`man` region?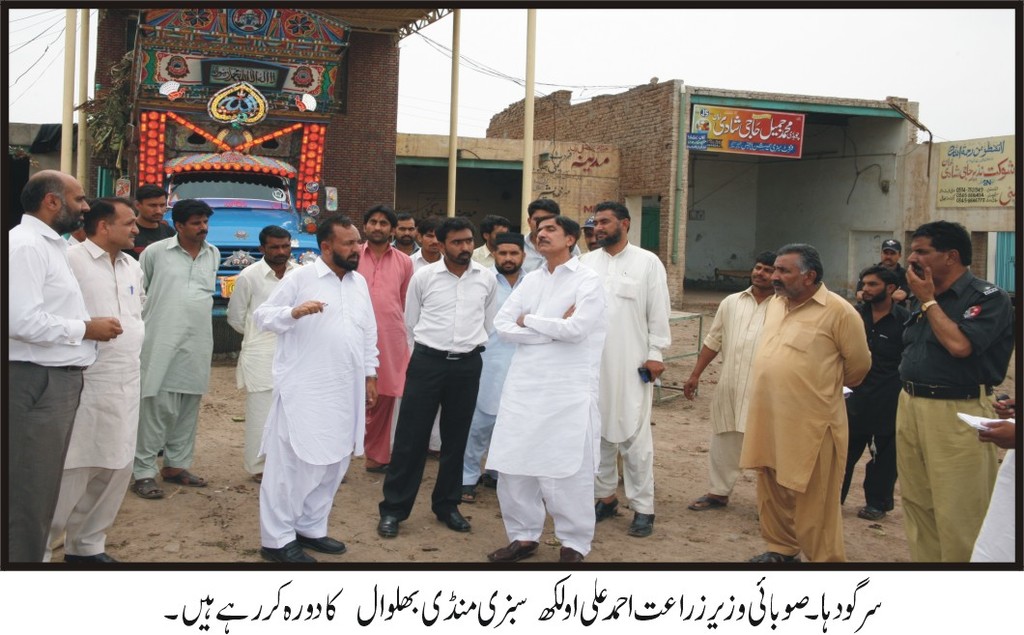
locate(128, 202, 225, 504)
